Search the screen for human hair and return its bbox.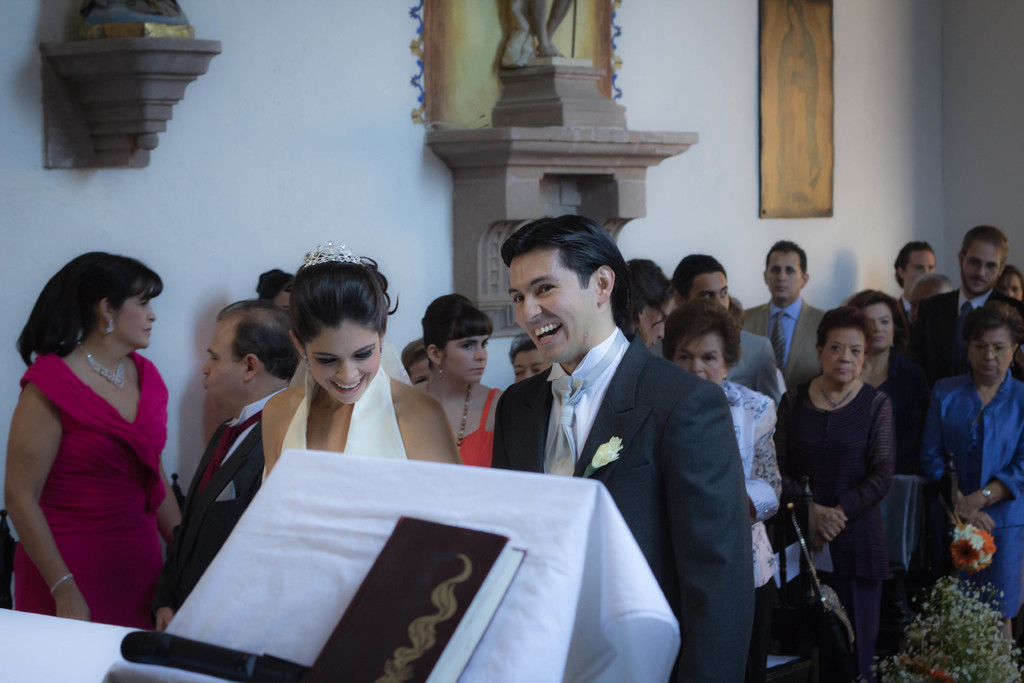
Found: <box>210,297,306,383</box>.
